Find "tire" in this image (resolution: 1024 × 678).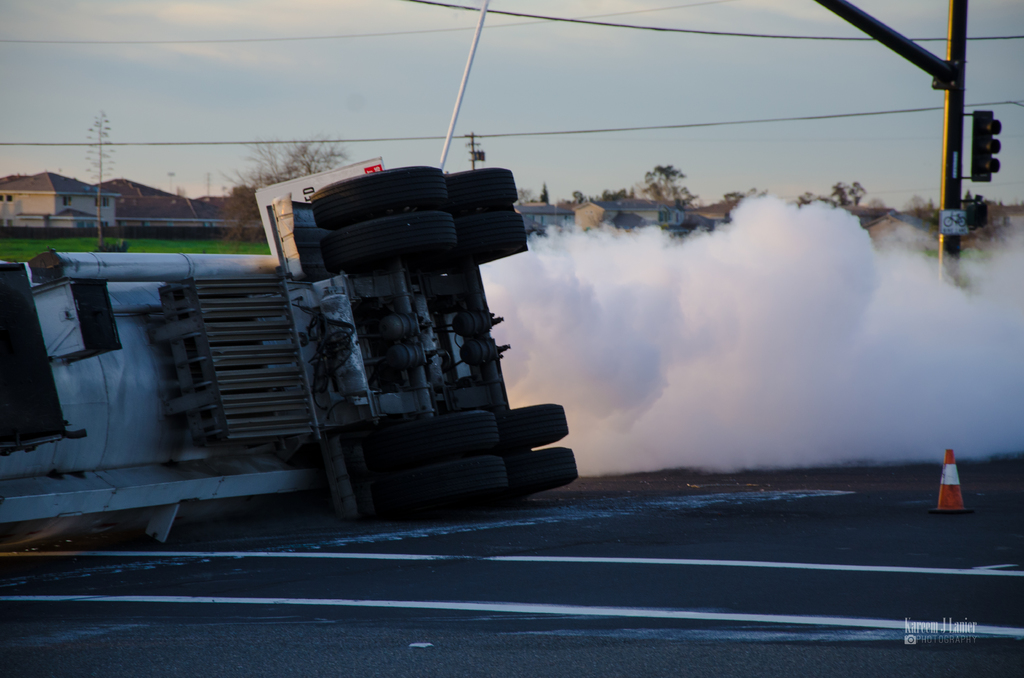
{"left": 366, "top": 410, "right": 497, "bottom": 456}.
